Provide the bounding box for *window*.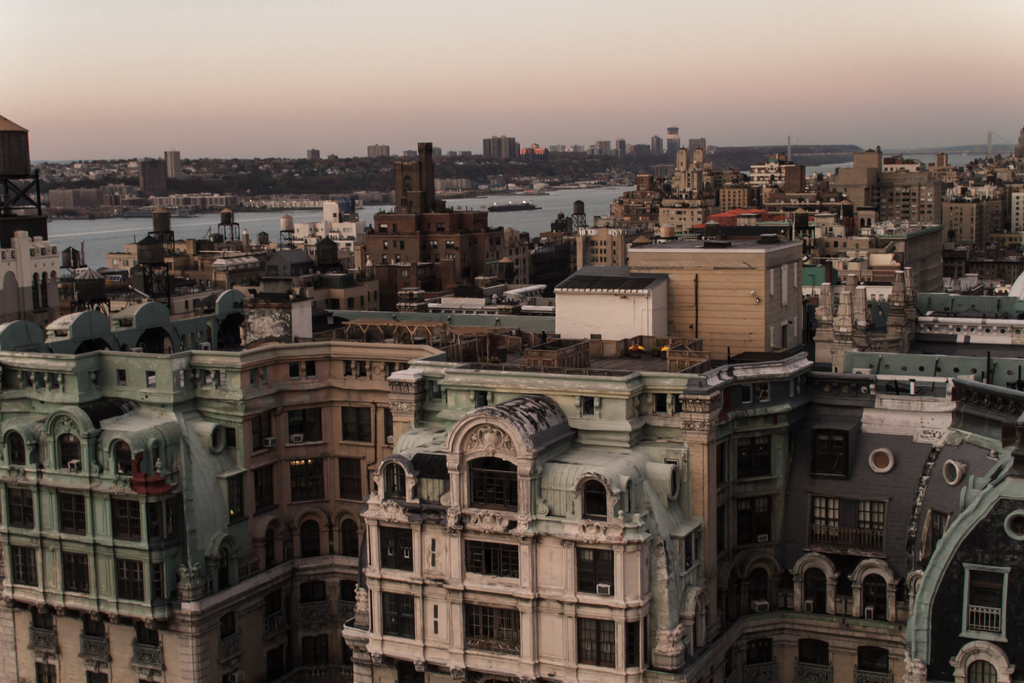
808, 431, 847, 475.
